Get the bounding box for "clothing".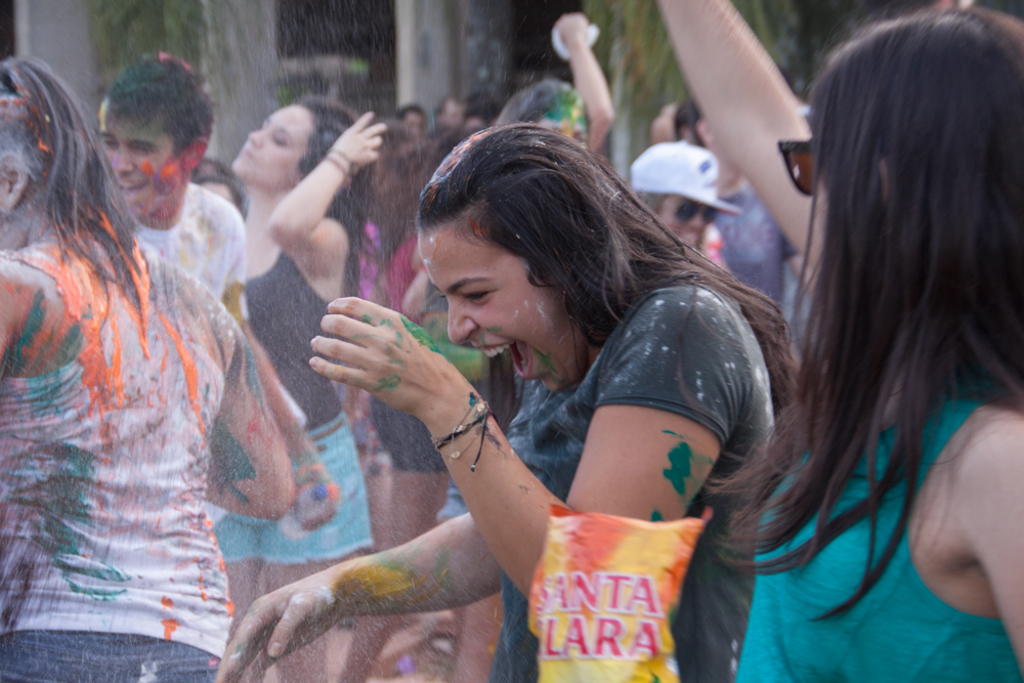
detection(726, 395, 1019, 682).
